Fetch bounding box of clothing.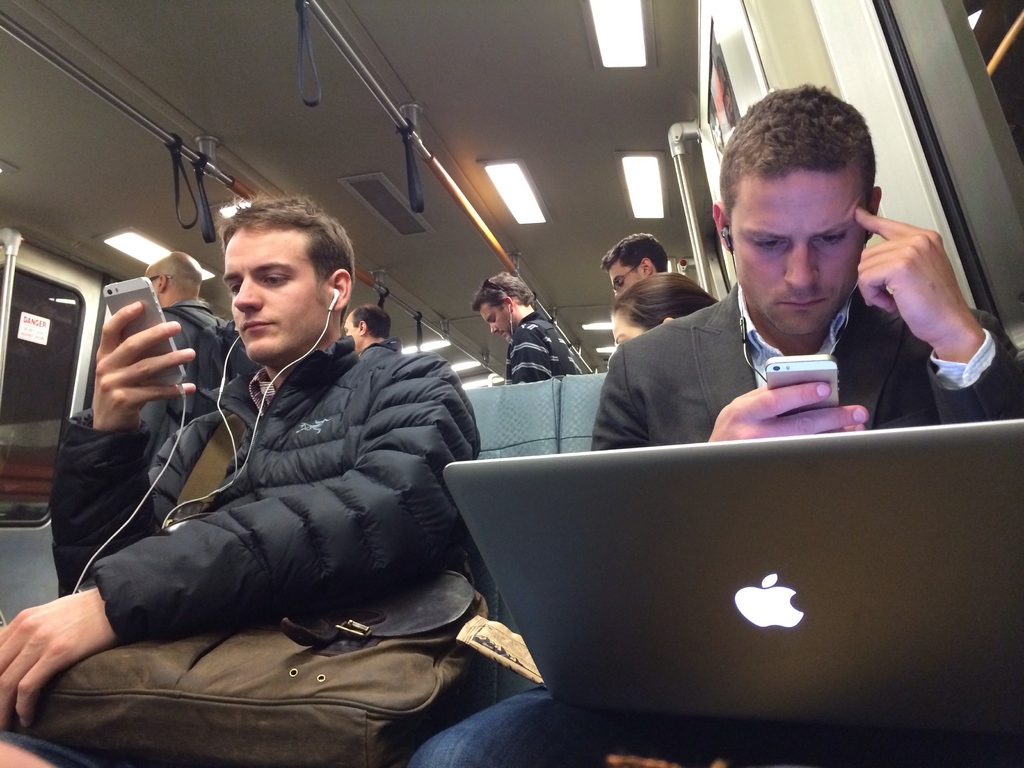
Bbox: [left=59, top=339, right=483, bottom=643].
